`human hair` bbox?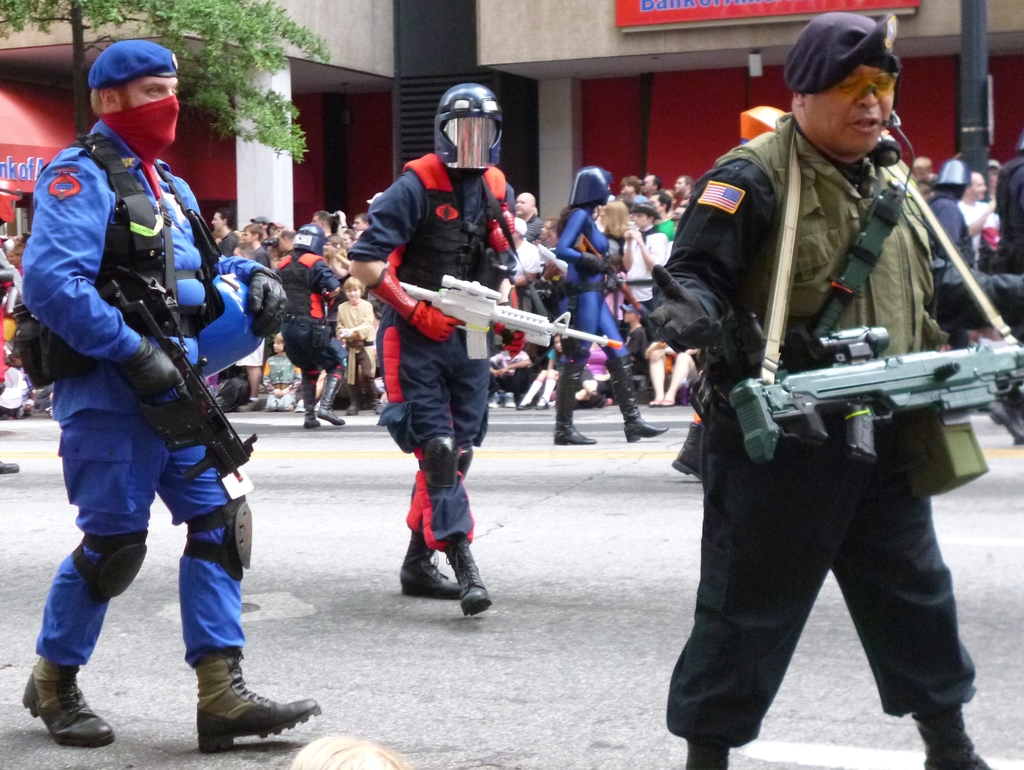
240:222:264:242
